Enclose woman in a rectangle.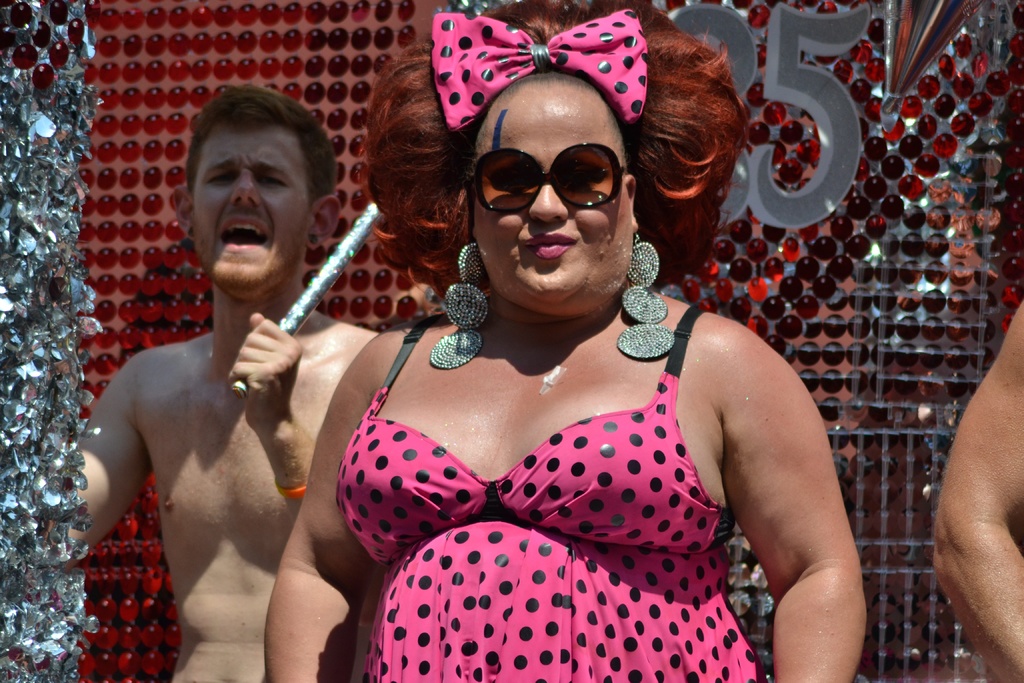
227/30/868/650.
